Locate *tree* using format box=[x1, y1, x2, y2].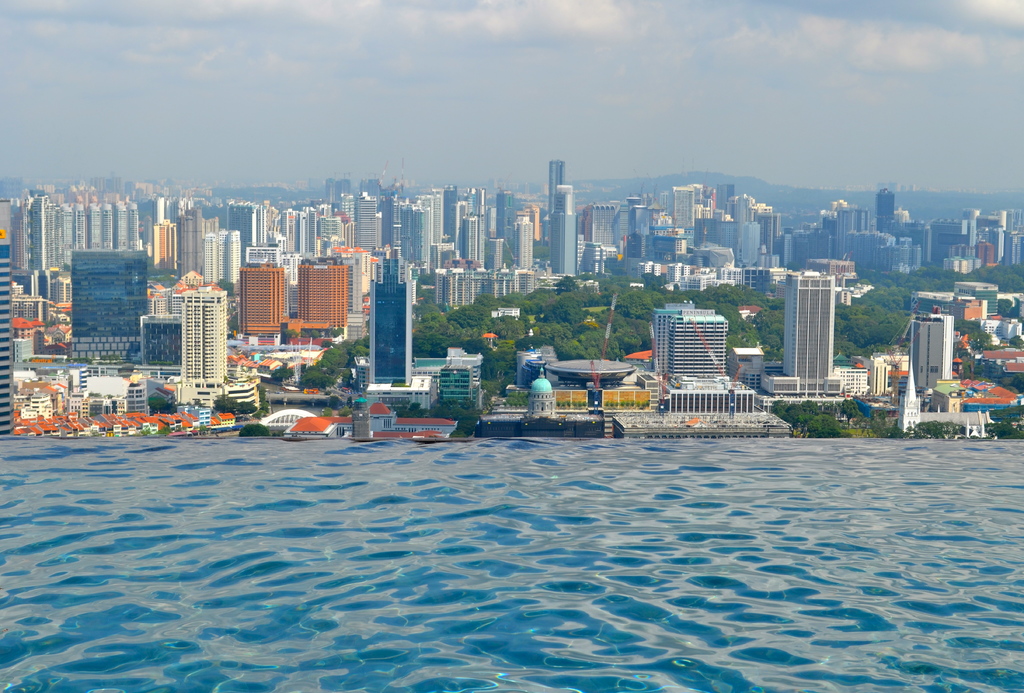
box=[806, 409, 846, 443].
